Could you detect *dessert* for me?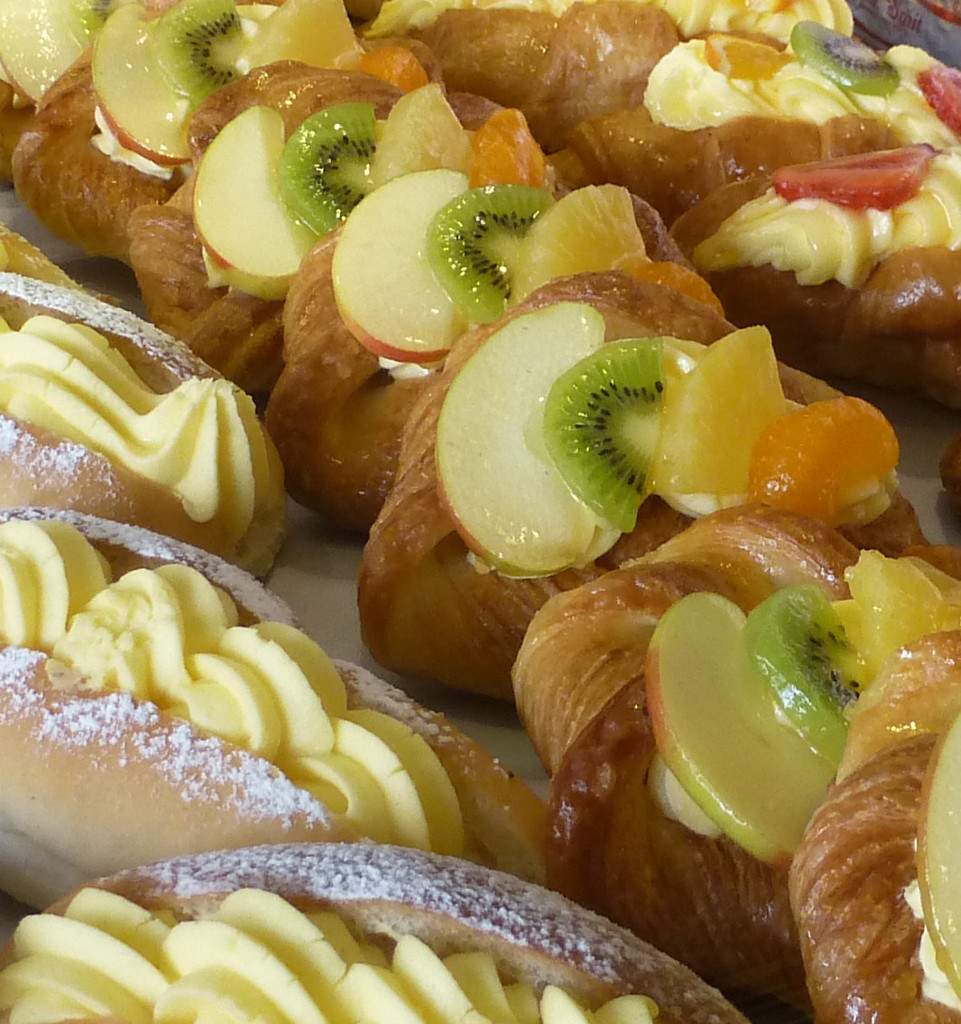
Detection result: [x1=0, y1=224, x2=292, y2=585].
